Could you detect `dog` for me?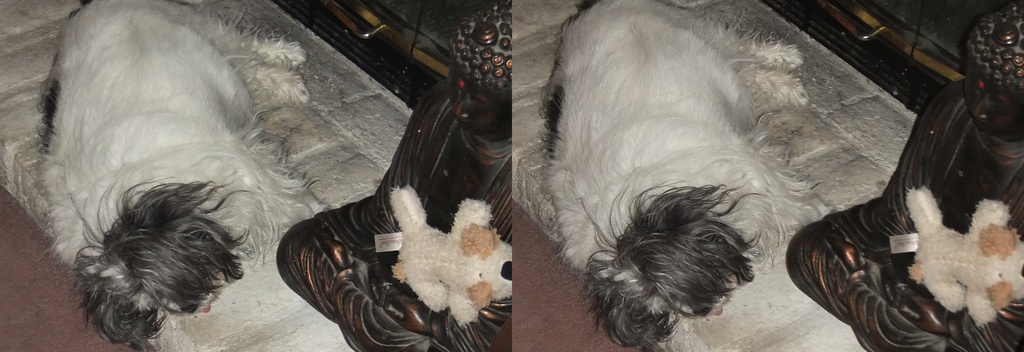
Detection result: 905,185,1023,328.
